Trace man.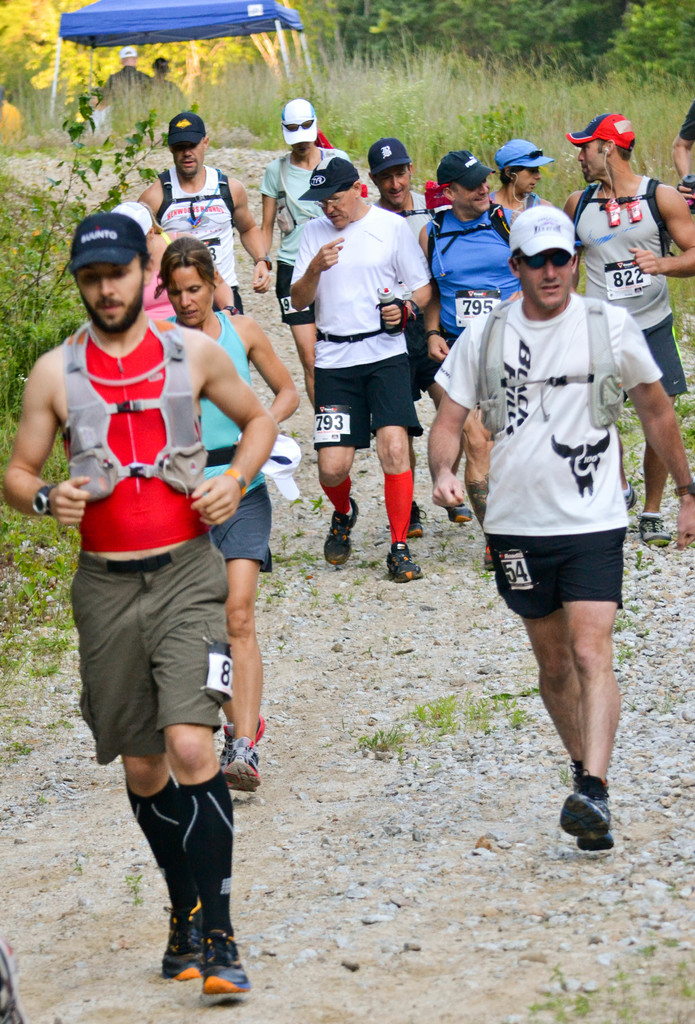
Traced to l=286, t=153, r=435, b=578.
